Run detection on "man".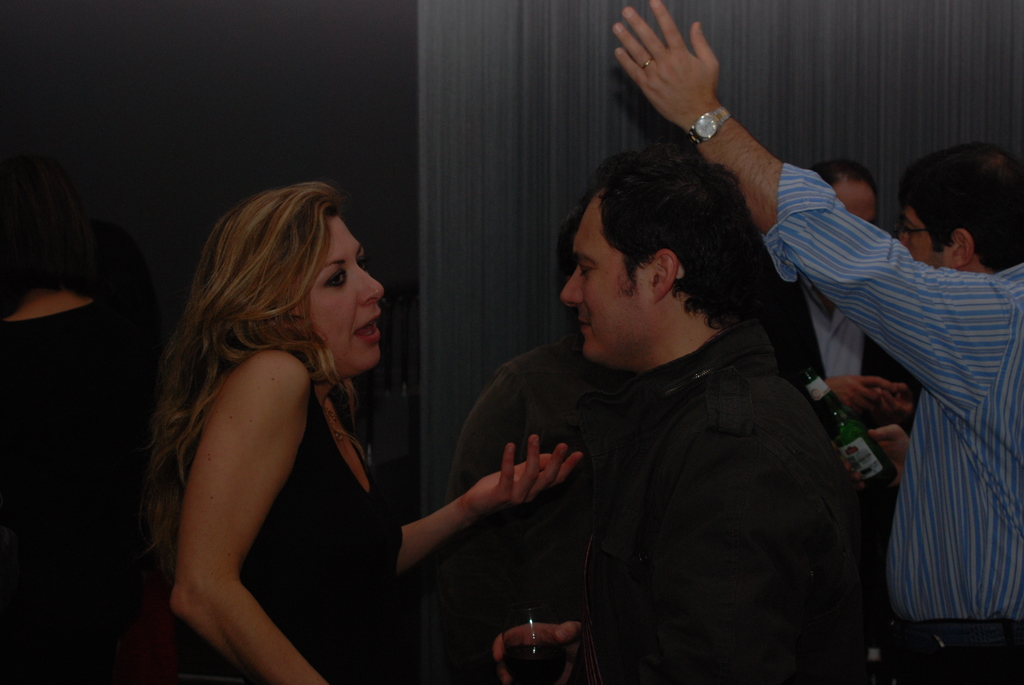
Result: (608,0,1023,684).
